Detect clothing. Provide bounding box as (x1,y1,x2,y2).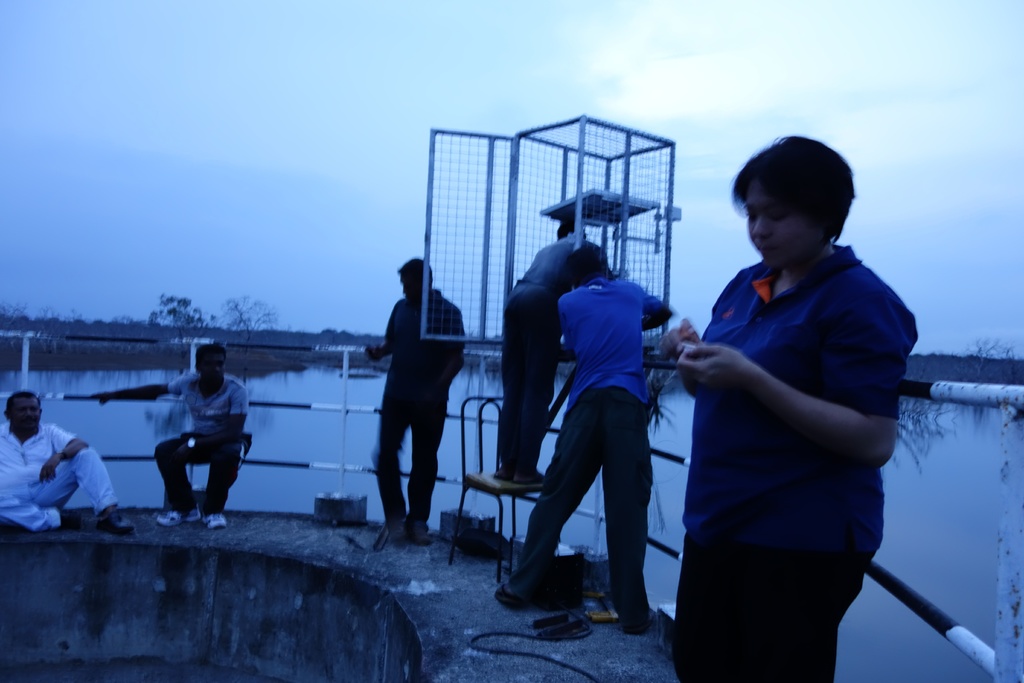
(506,276,668,628).
